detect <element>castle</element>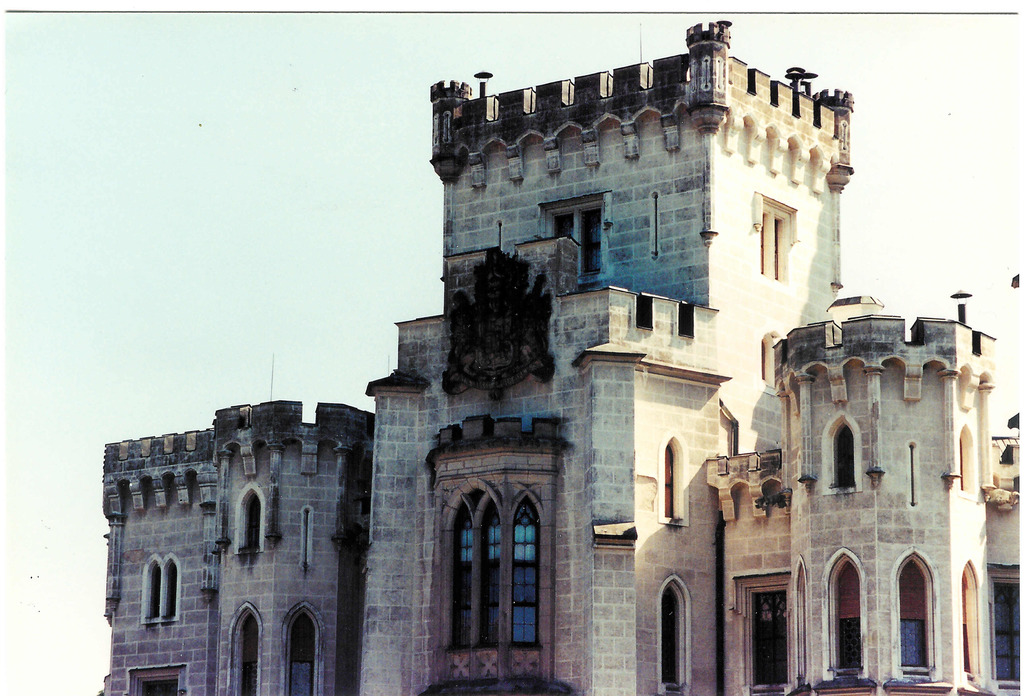
<region>145, 0, 931, 695</region>
